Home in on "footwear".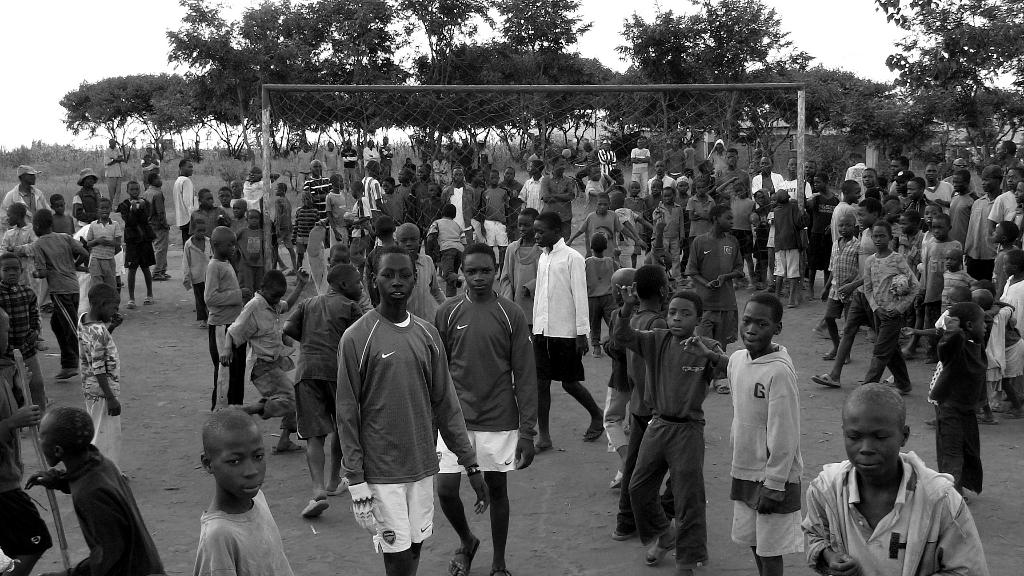
Homed in at [811, 328, 840, 339].
